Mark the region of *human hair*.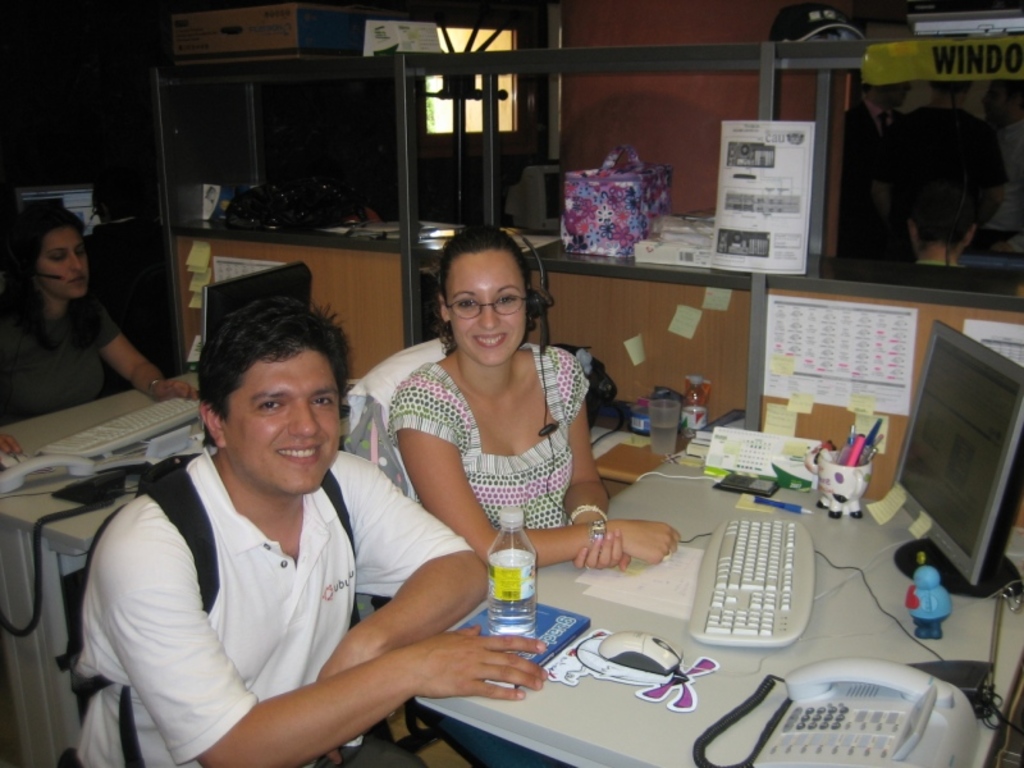
Region: [444,221,539,361].
